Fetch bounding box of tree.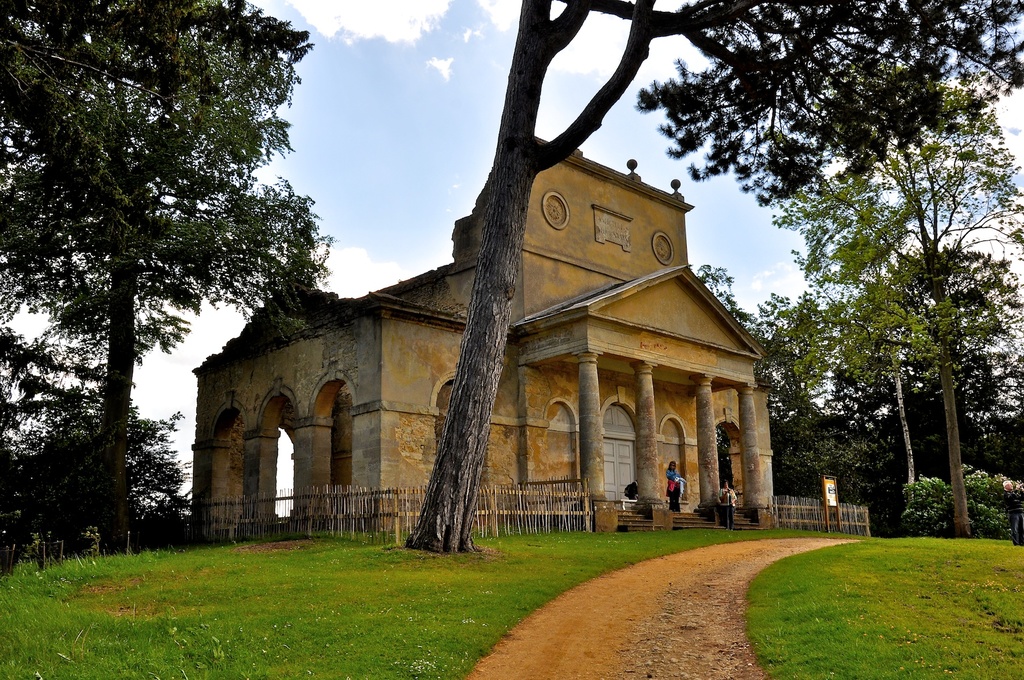
Bbox: x1=396 y1=0 x2=1023 y2=556.
